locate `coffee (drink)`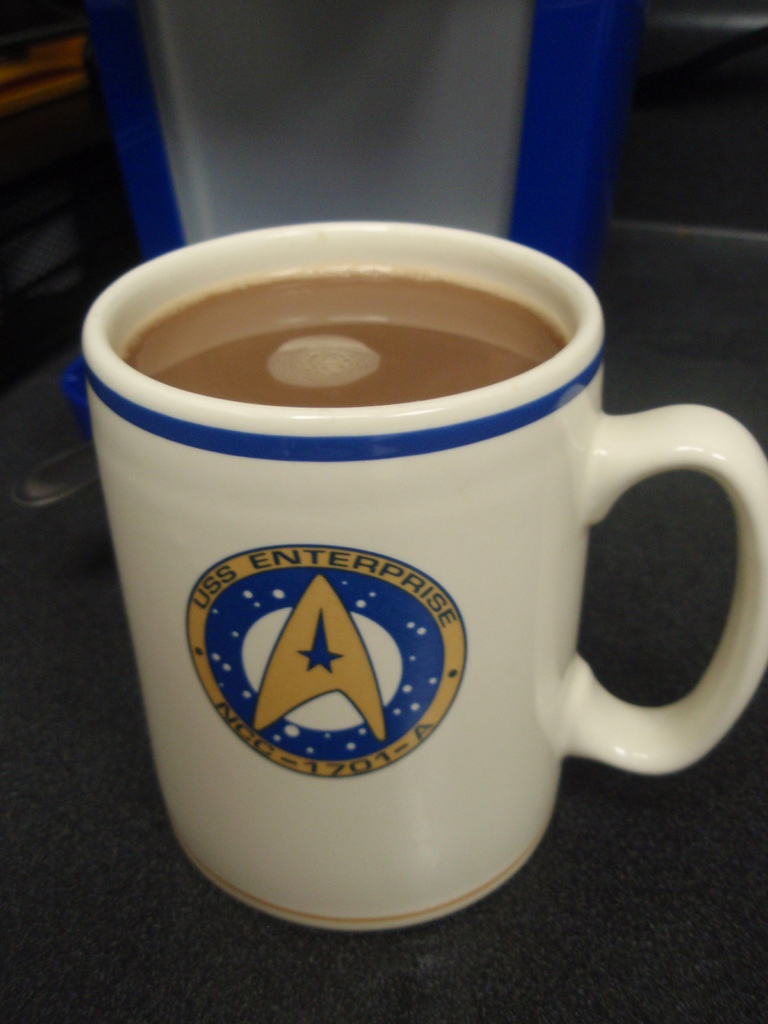
[left=90, top=218, right=751, bottom=905]
